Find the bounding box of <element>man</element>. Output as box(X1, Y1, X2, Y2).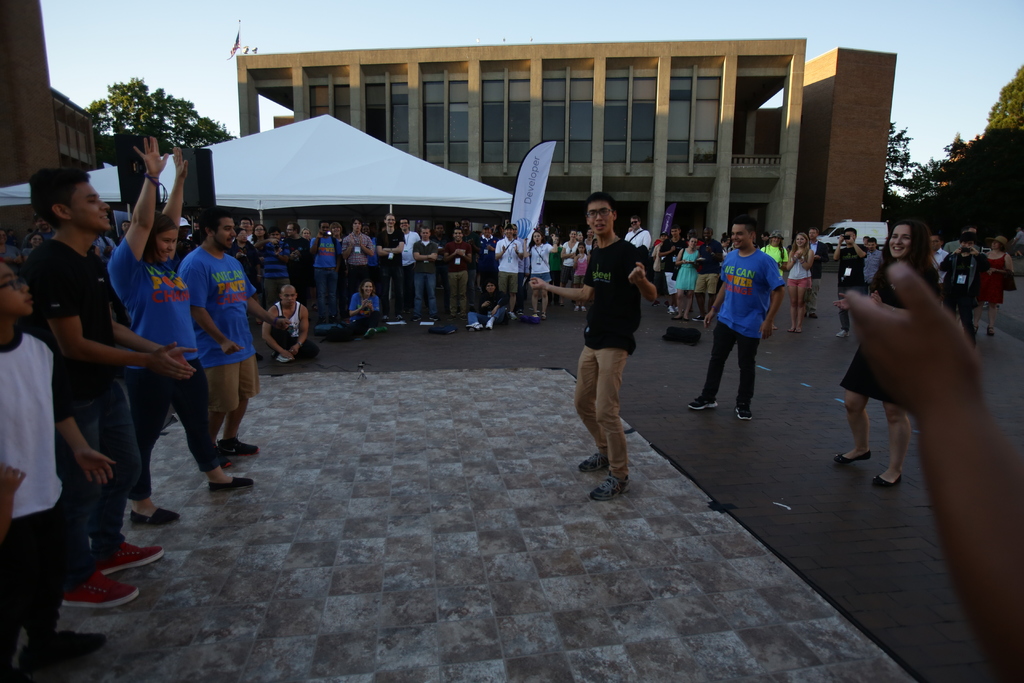
box(341, 218, 375, 299).
